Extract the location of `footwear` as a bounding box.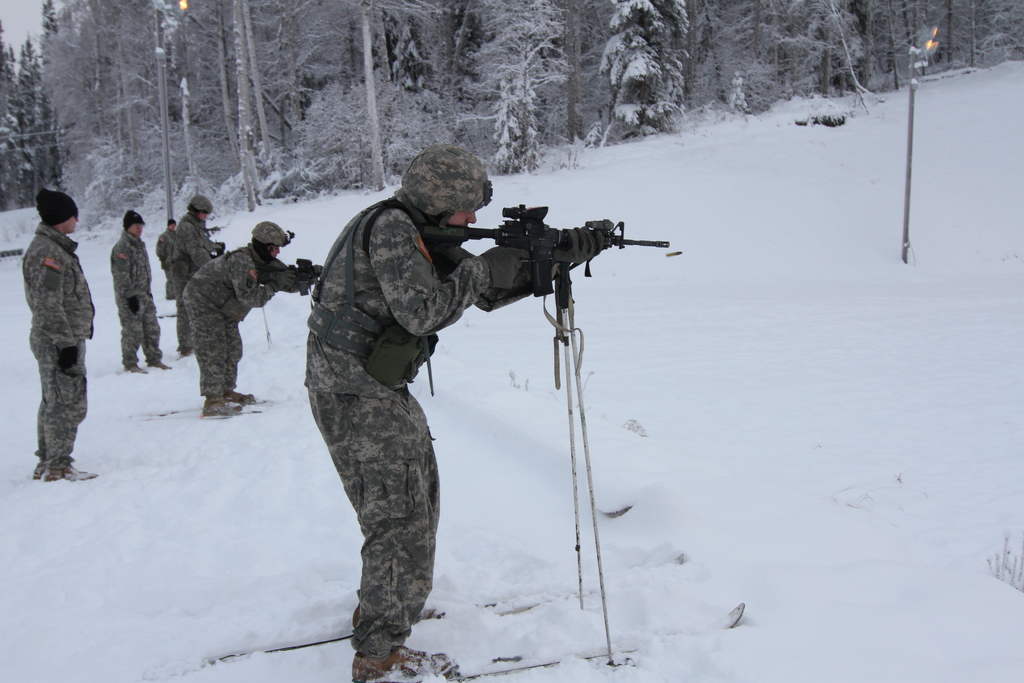
[left=175, top=347, right=193, bottom=358].
